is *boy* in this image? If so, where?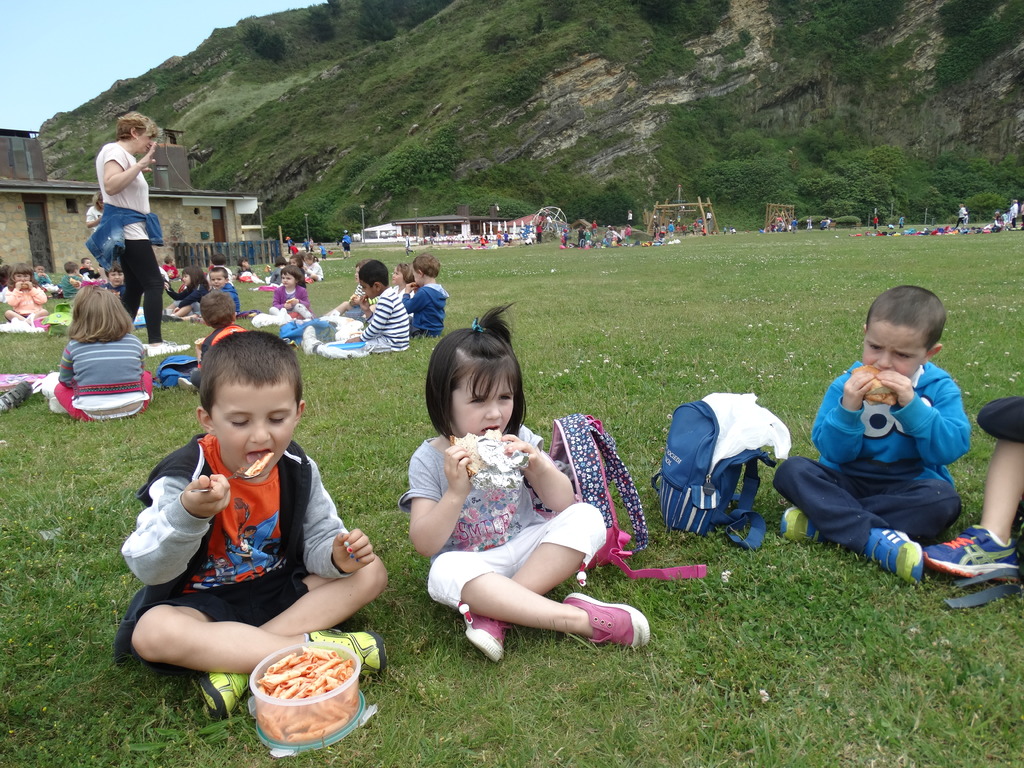
Yes, at 339,227,353,261.
